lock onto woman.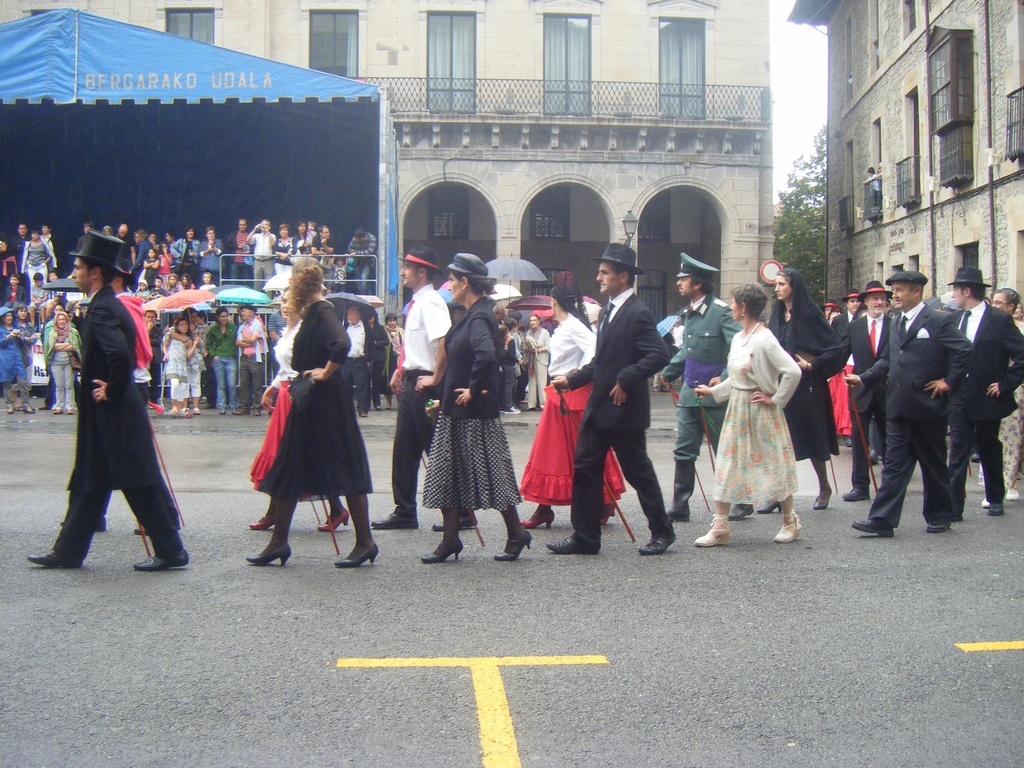
Locked: {"x1": 0, "y1": 303, "x2": 37, "y2": 417}.
